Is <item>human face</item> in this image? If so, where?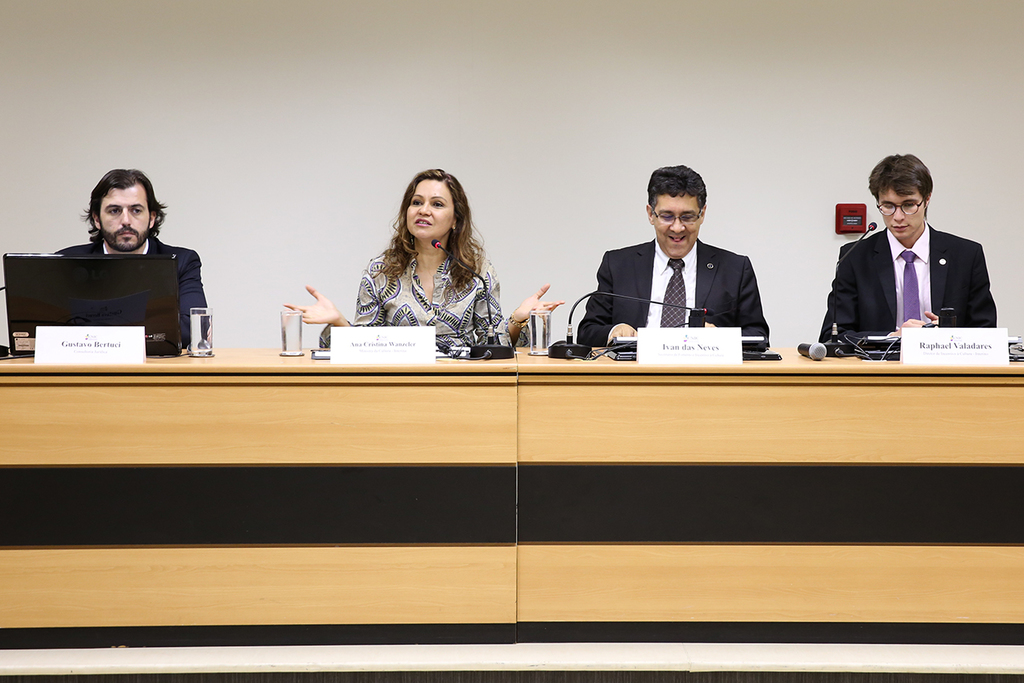
Yes, at 879:192:924:236.
